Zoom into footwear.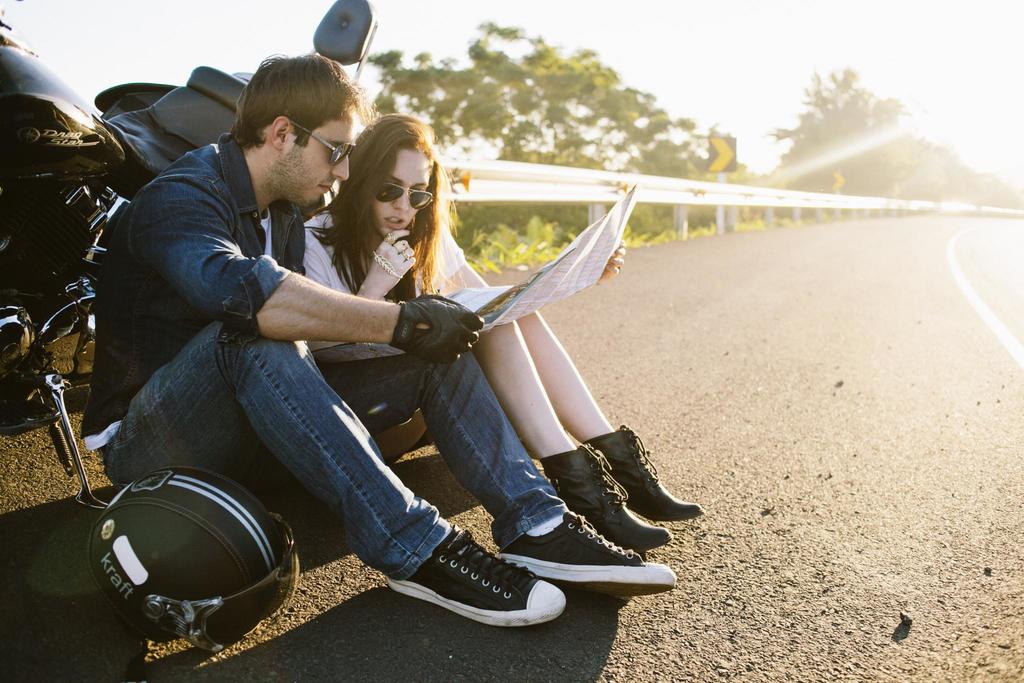
Zoom target: bbox=(500, 507, 676, 604).
